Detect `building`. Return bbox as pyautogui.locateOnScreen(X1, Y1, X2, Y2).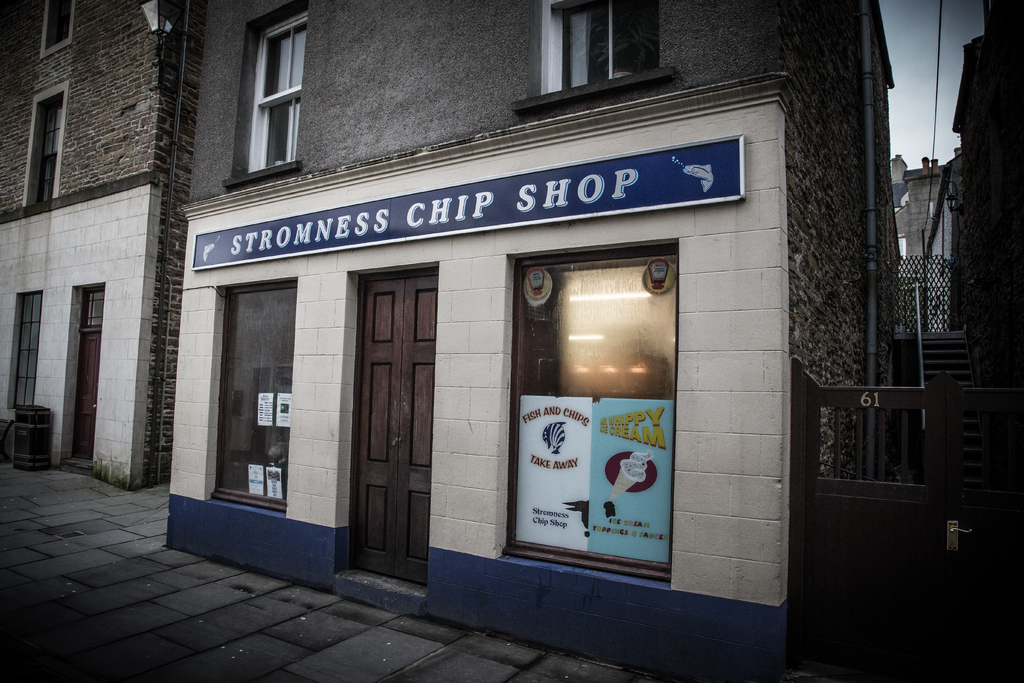
pyautogui.locateOnScreen(0, 1, 906, 682).
